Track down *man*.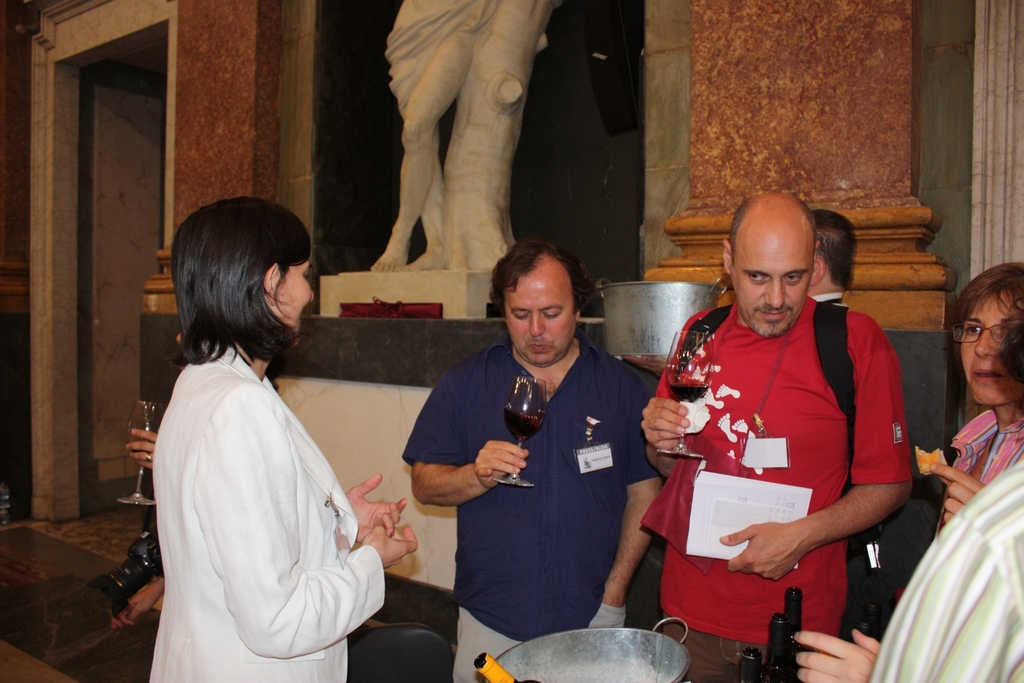
Tracked to rect(386, 246, 657, 628).
